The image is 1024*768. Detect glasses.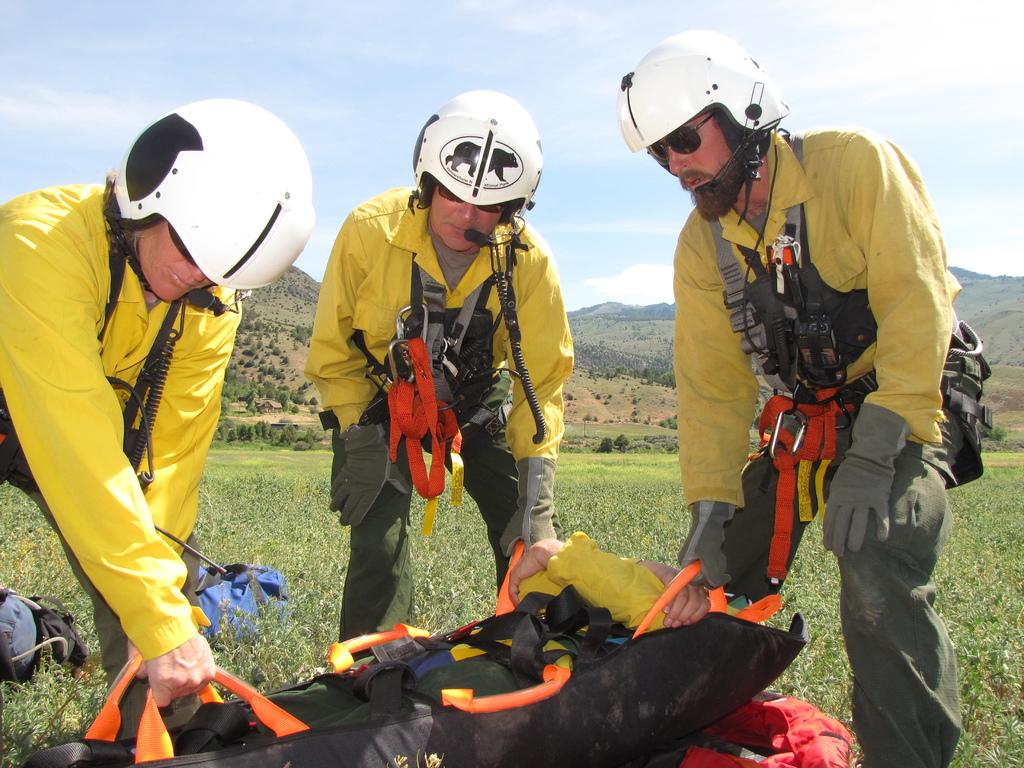
Detection: x1=644, y1=110, x2=719, y2=165.
